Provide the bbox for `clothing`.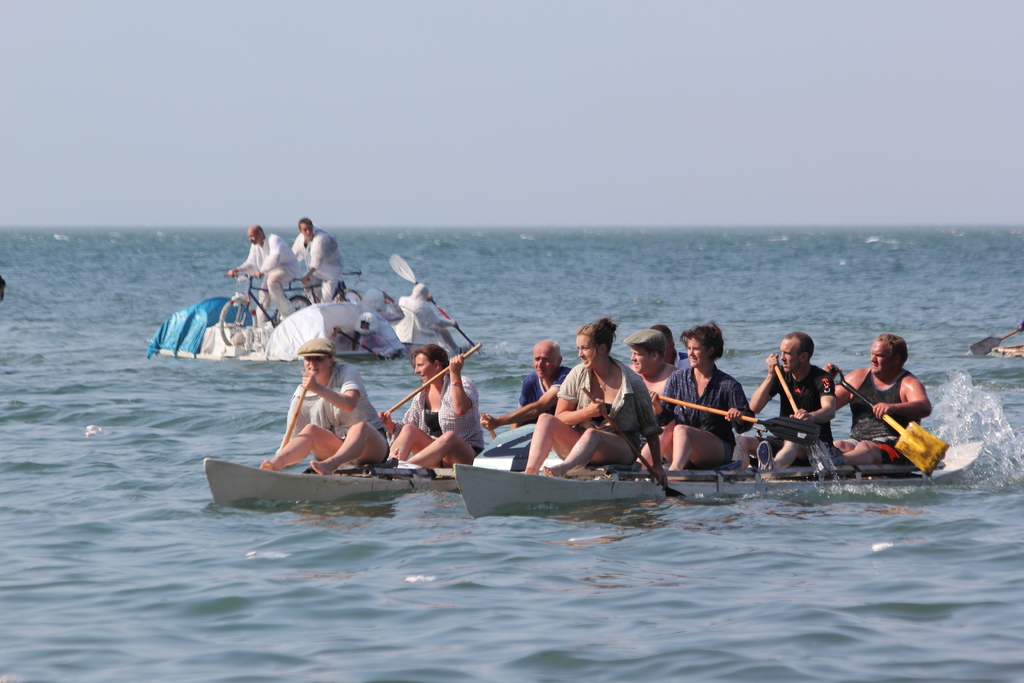
<region>331, 325, 386, 358</region>.
